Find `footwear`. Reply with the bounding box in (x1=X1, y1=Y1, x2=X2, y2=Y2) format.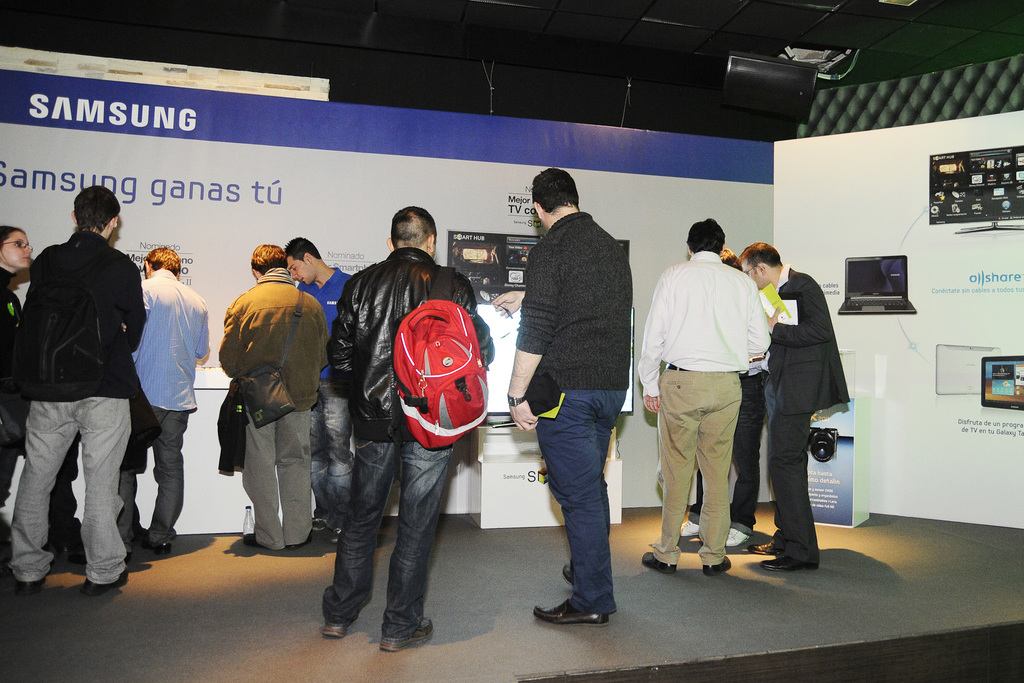
(x1=744, y1=539, x2=778, y2=557).
